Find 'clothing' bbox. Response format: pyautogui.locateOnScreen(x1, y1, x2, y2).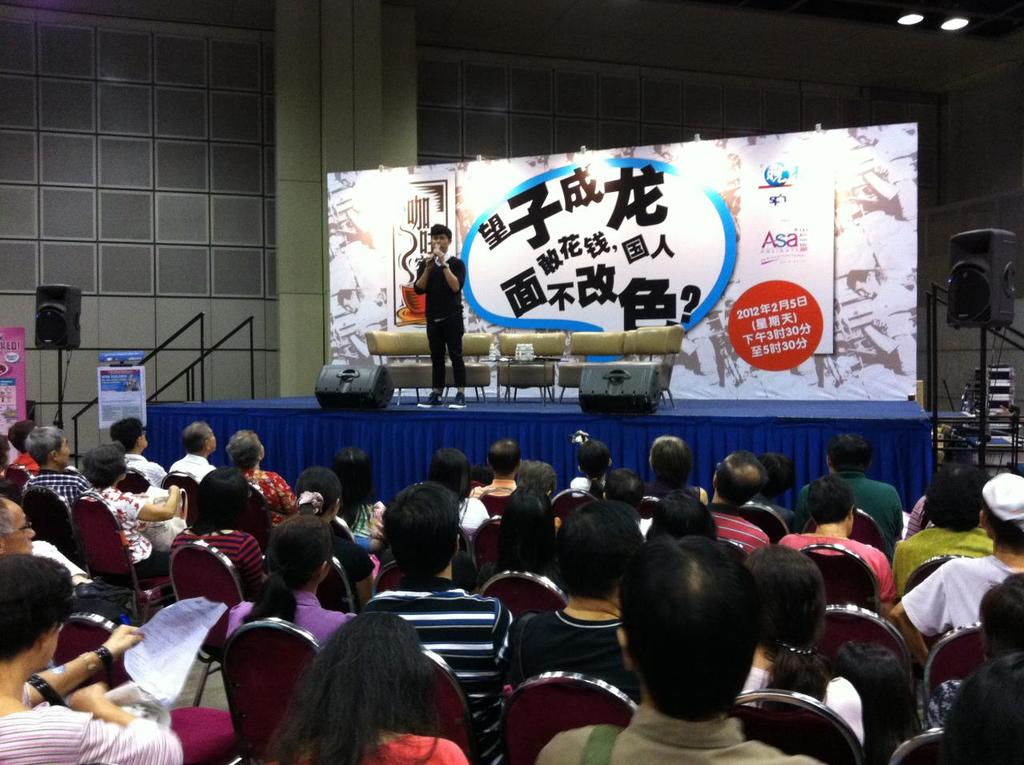
pyautogui.locateOnScreen(221, 592, 355, 651).
